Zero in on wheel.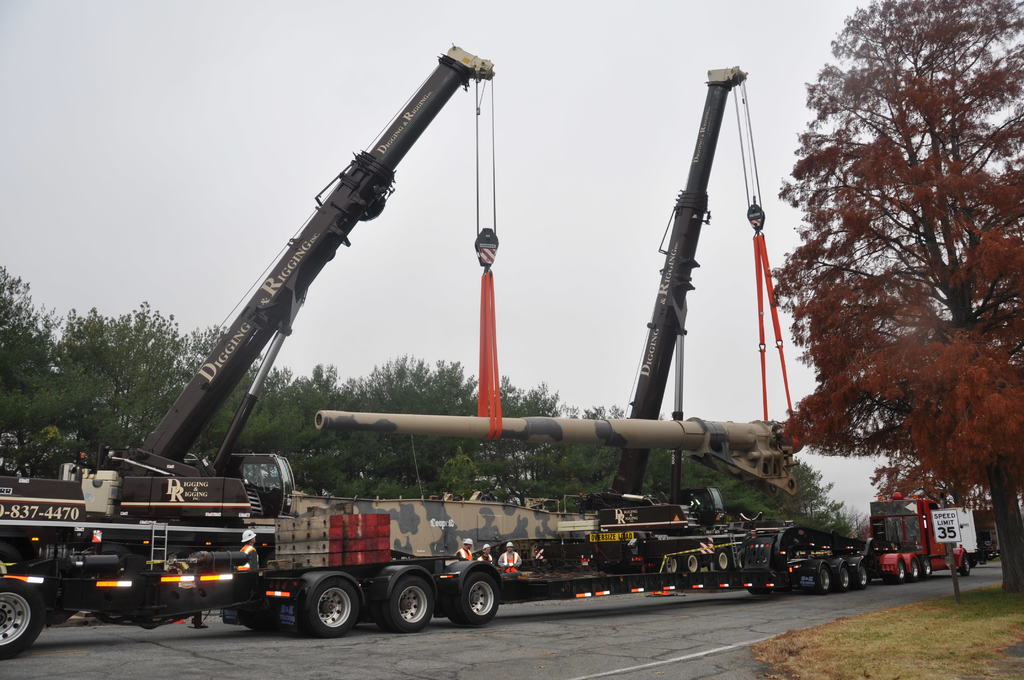
Zeroed in: (451,570,497,629).
